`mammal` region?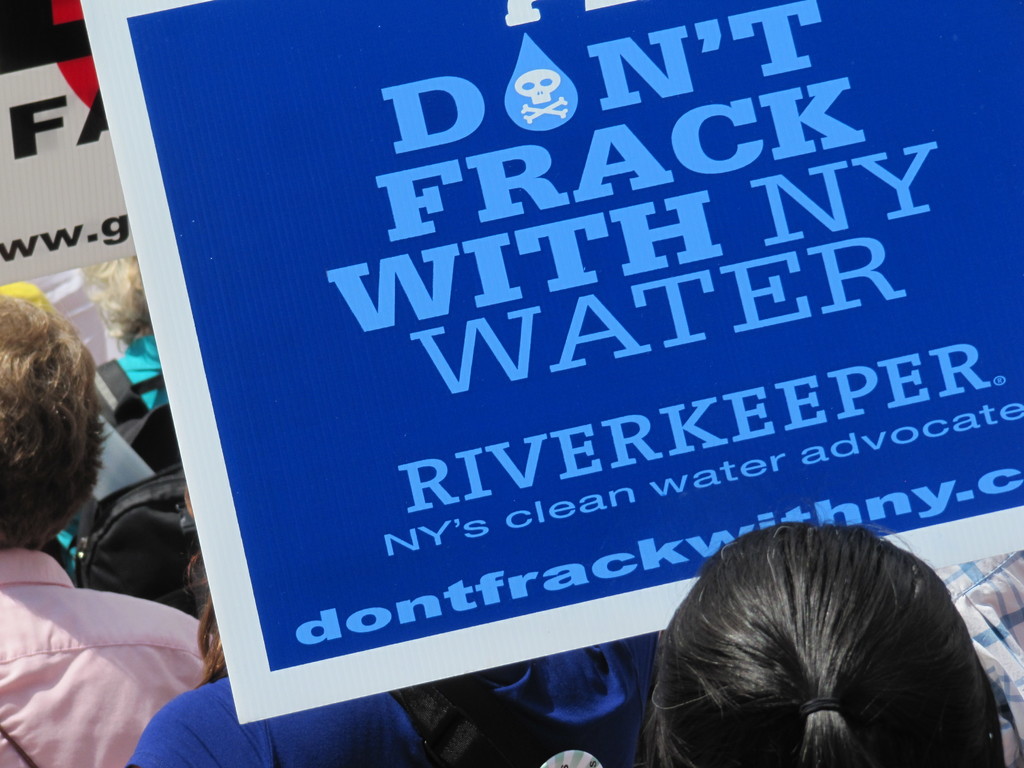
120 486 664 767
